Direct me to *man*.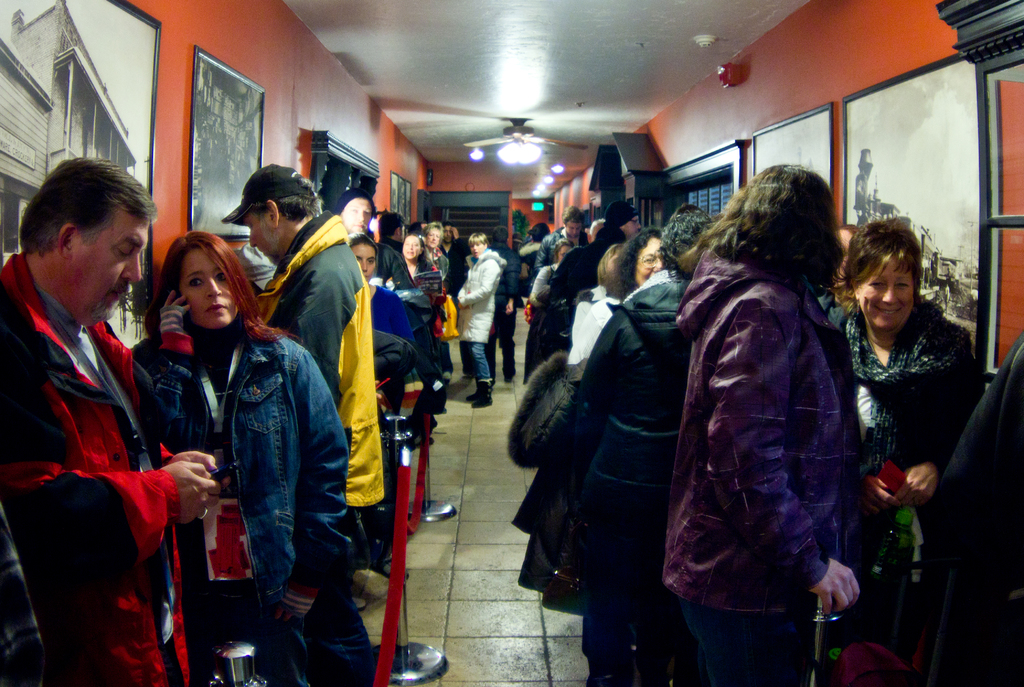
Direction: [335,191,417,310].
